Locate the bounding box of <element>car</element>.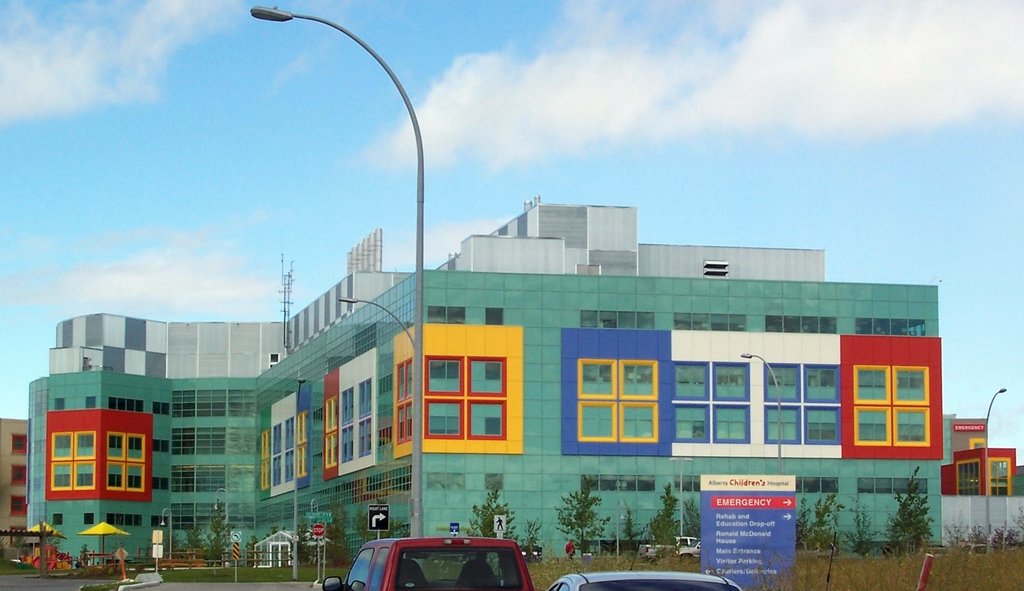
Bounding box: locate(547, 577, 741, 590).
